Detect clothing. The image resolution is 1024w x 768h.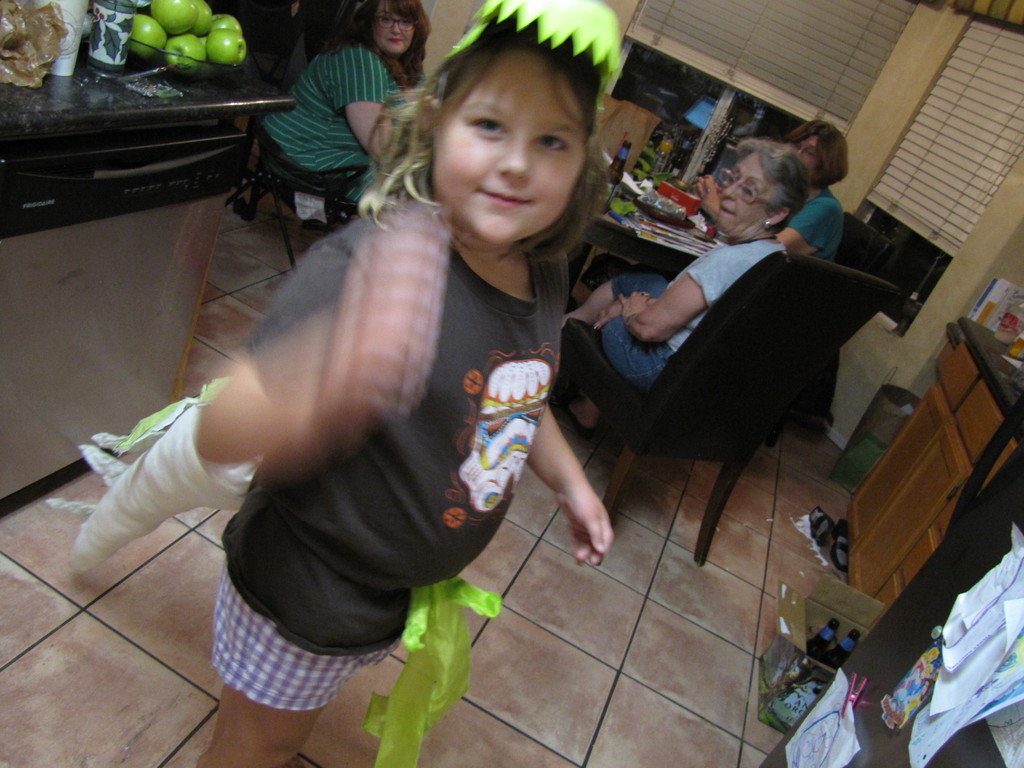
region(593, 230, 783, 385).
